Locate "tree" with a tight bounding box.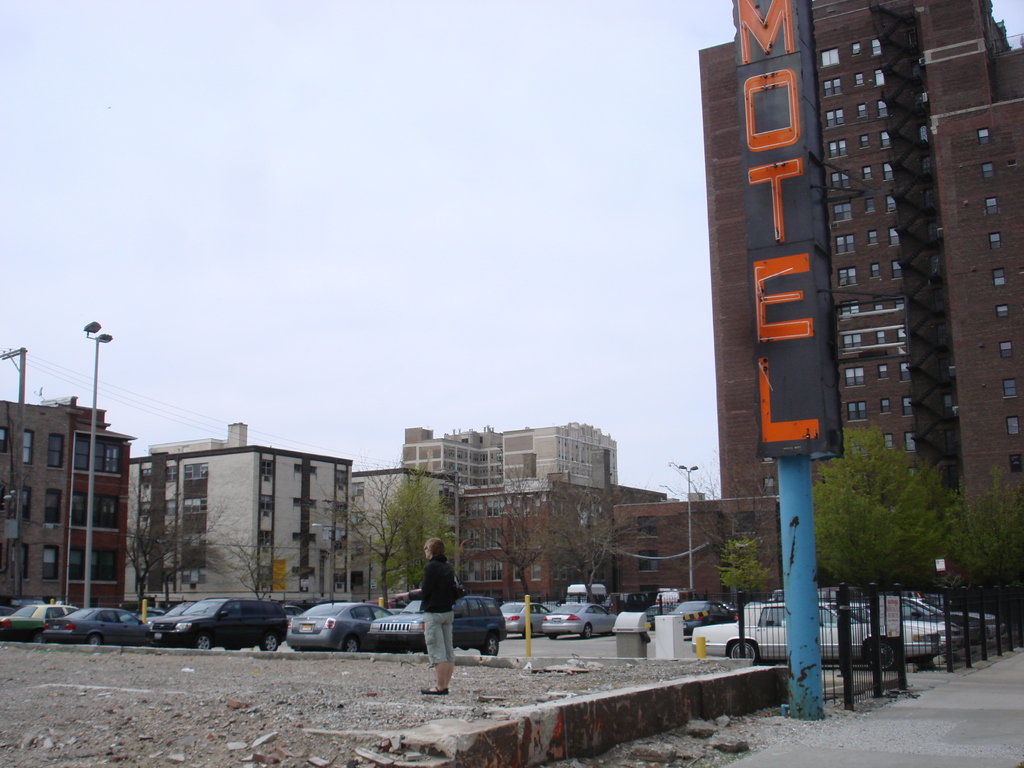
[827, 399, 980, 623].
